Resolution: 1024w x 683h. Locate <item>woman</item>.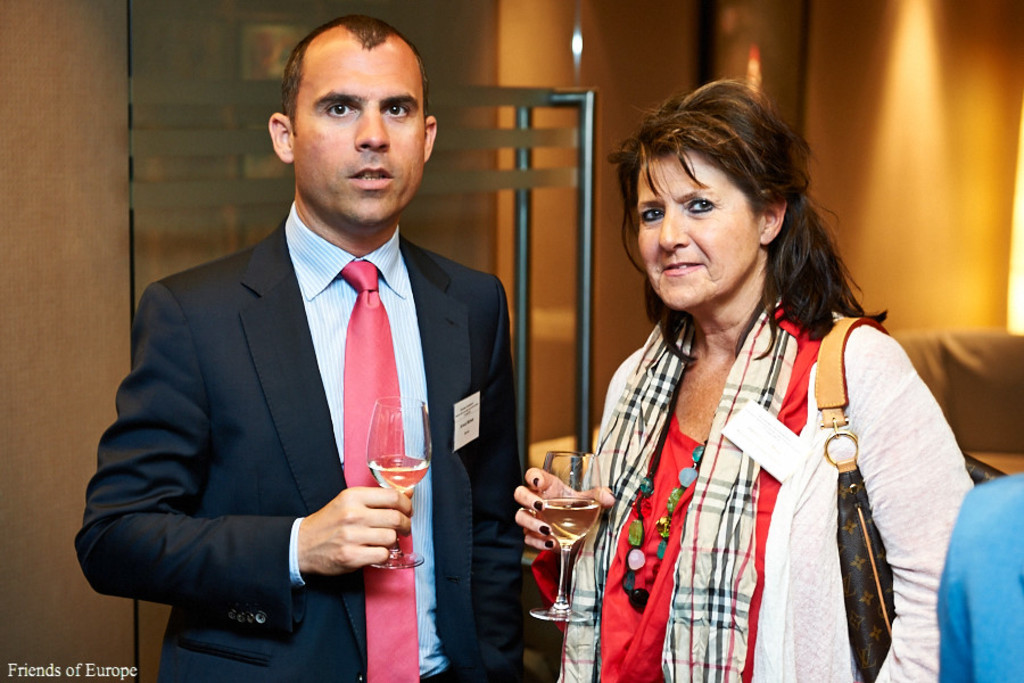
bbox(514, 83, 988, 682).
